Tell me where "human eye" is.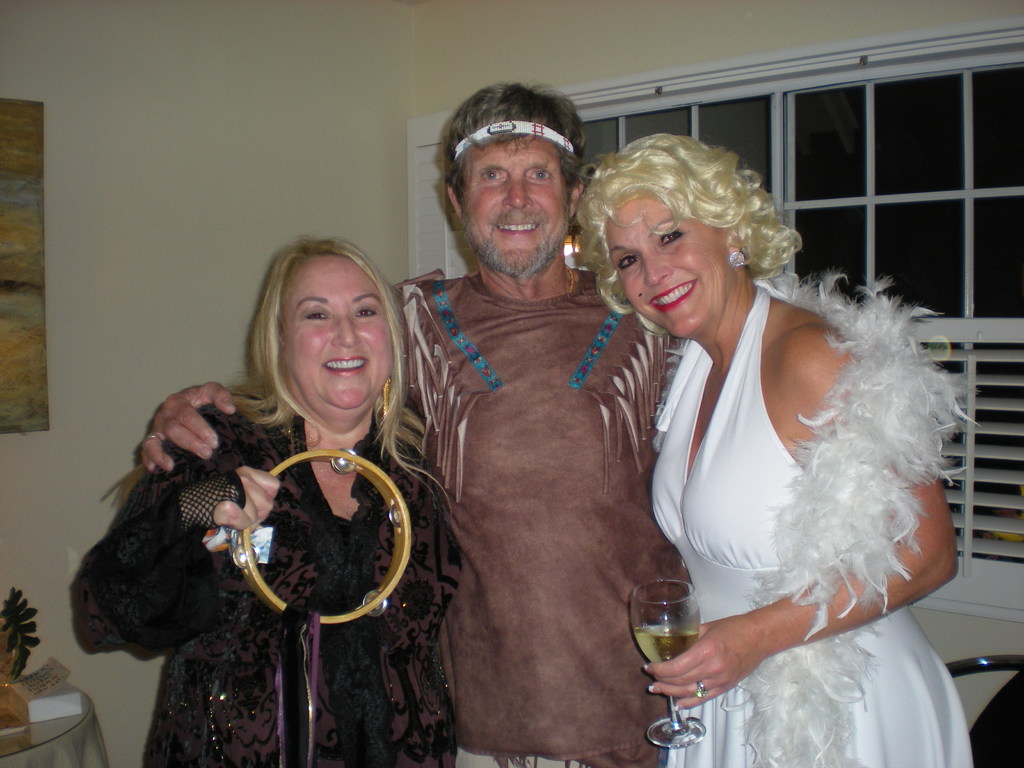
"human eye" is at locate(306, 307, 326, 326).
